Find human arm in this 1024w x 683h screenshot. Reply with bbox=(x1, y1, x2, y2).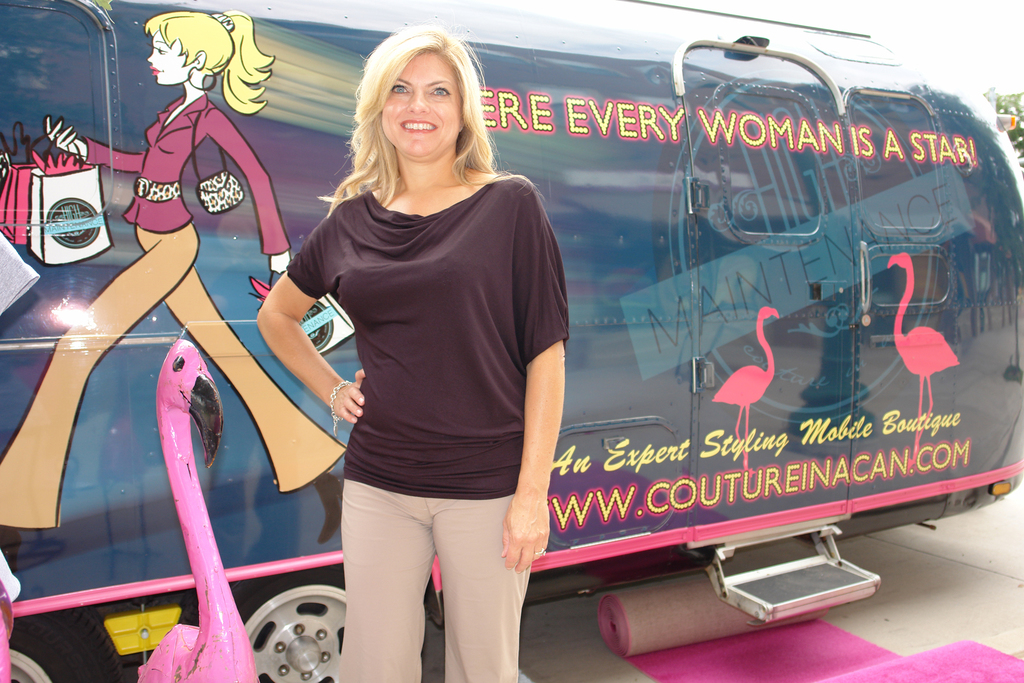
bbox=(497, 168, 577, 570).
